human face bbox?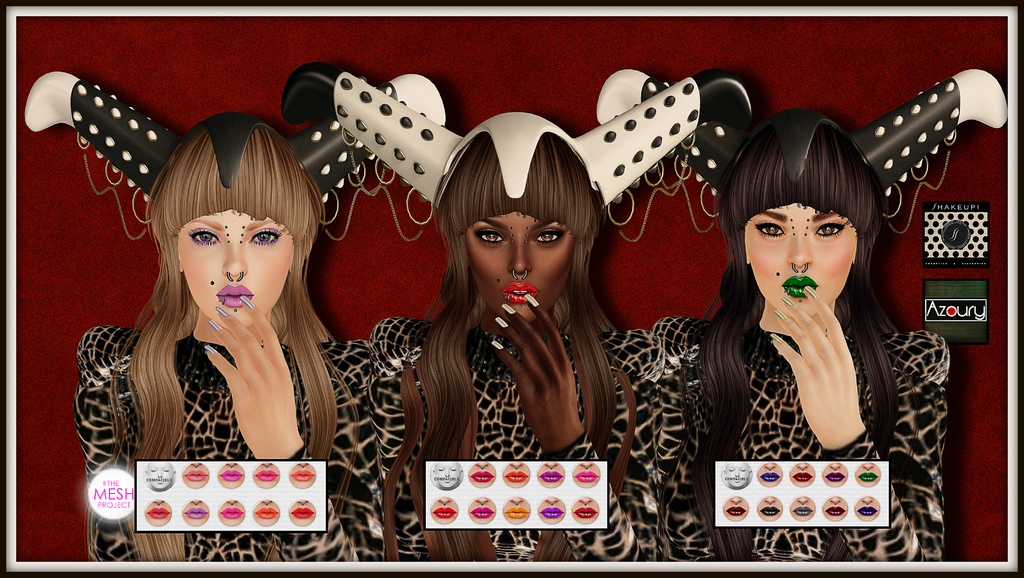
detection(465, 220, 582, 315)
